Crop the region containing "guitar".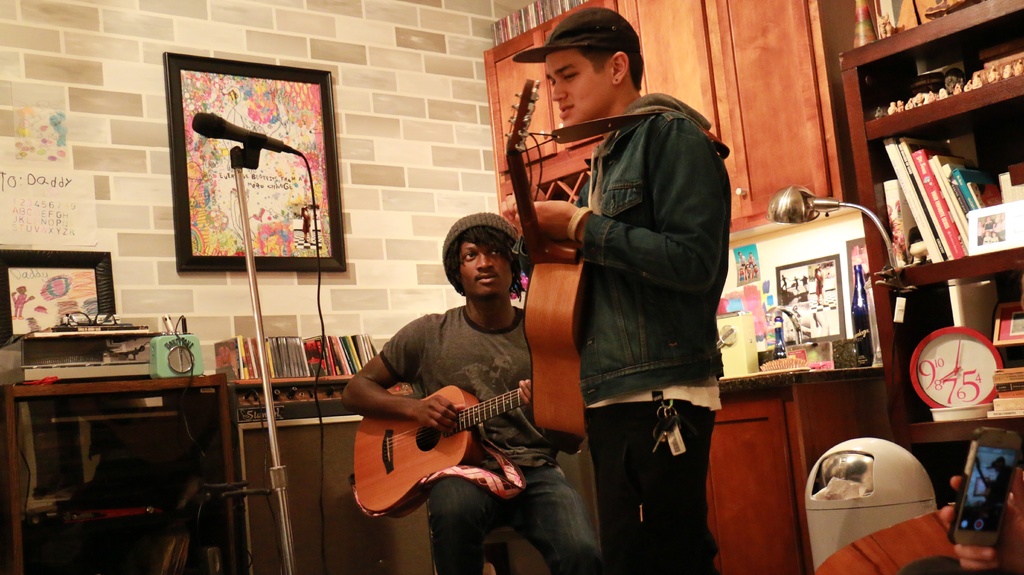
Crop region: left=495, top=77, right=587, bottom=462.
